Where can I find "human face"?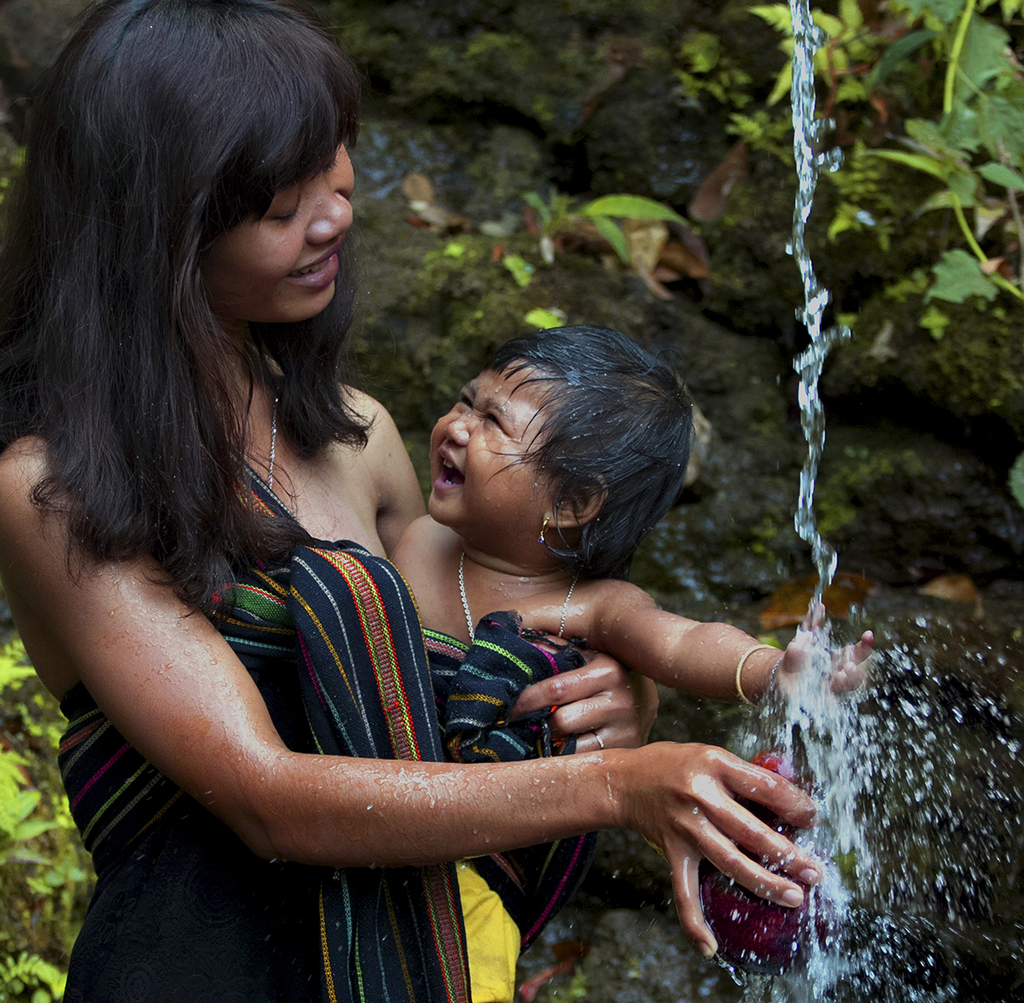
You can find it at 200 146 362 330.
